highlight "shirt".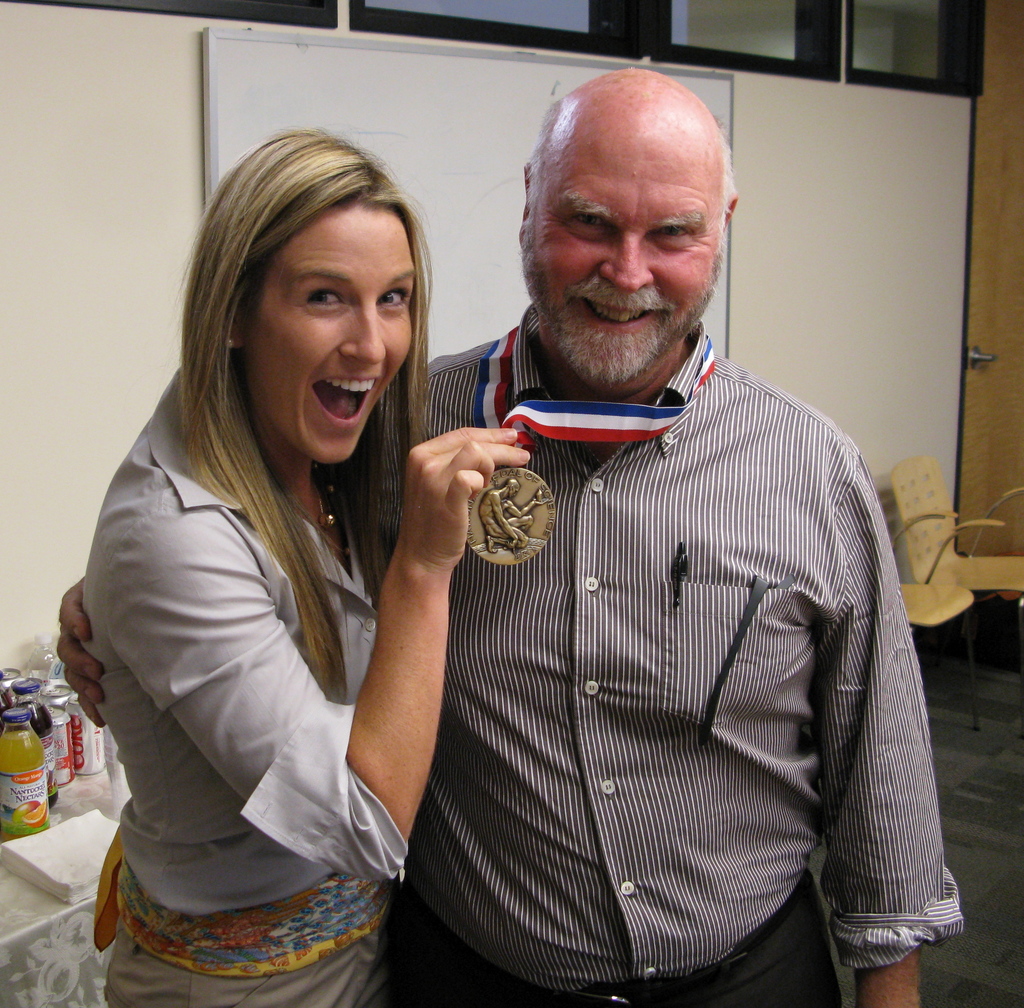
Highlighted region: {"x1": 378, "y1": 327, "x2": 918, "y2": 963}.
